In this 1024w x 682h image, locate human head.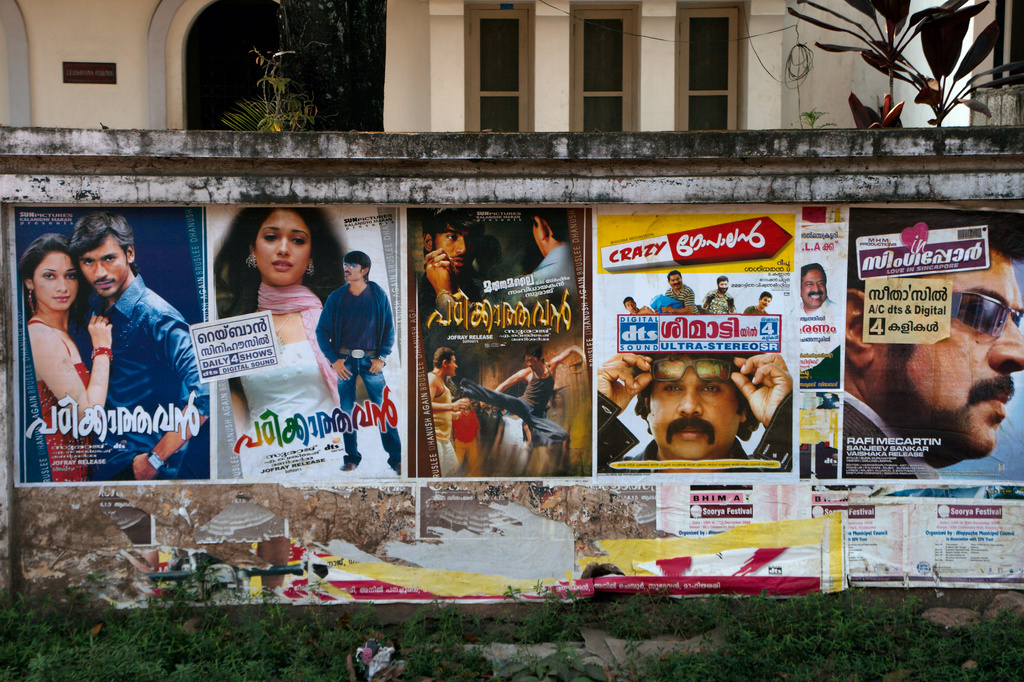
Bounding box: rect(25, 230, 79, 307).
